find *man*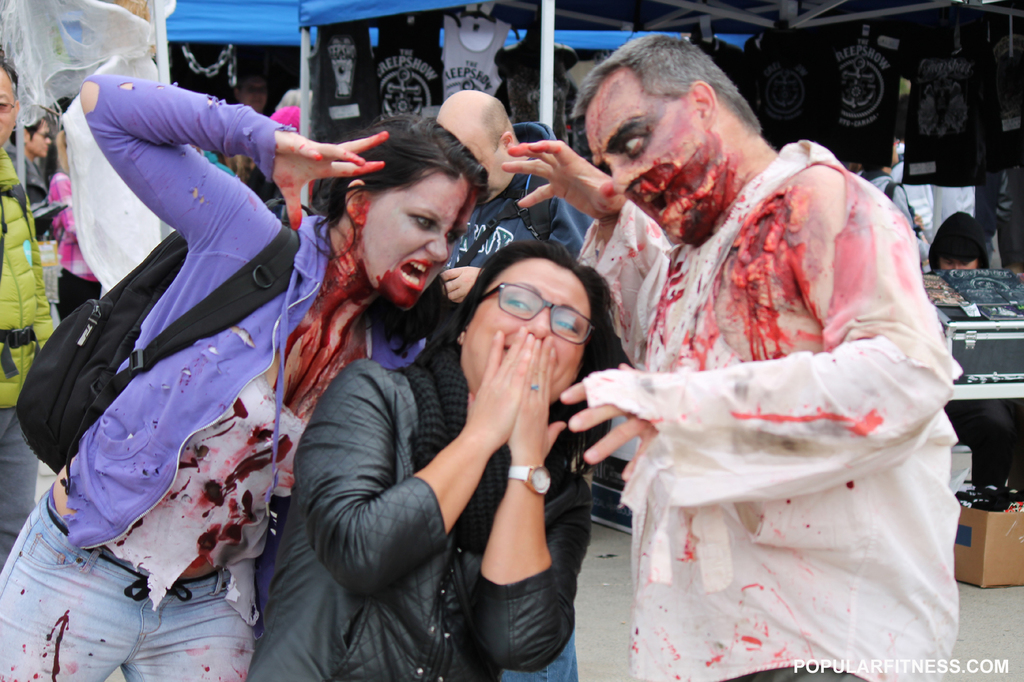
475:58:929:636
